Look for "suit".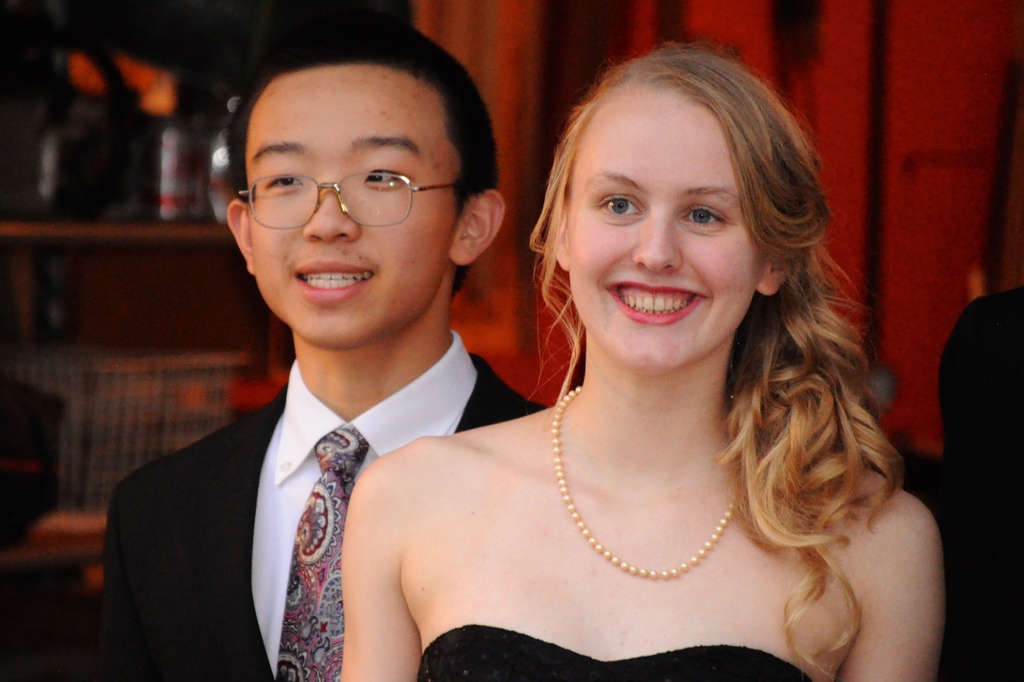
Found: {"left": 104, "top": 352, "right": 556, "bottom": 681}.
